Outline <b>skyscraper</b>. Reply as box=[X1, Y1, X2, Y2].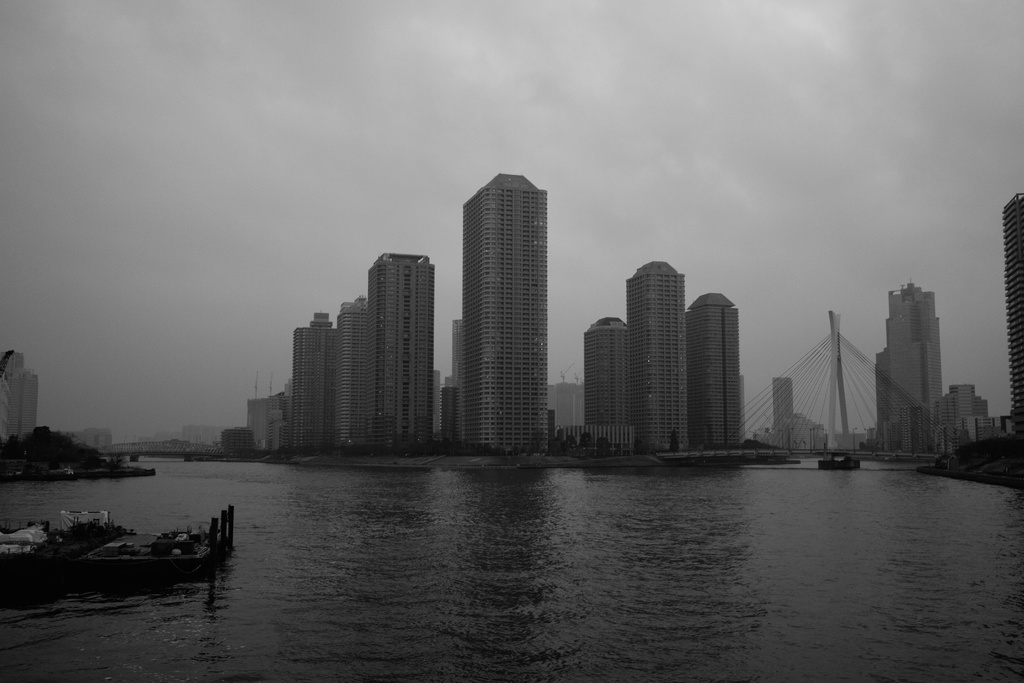
box=[333, 297, 371, 441].
